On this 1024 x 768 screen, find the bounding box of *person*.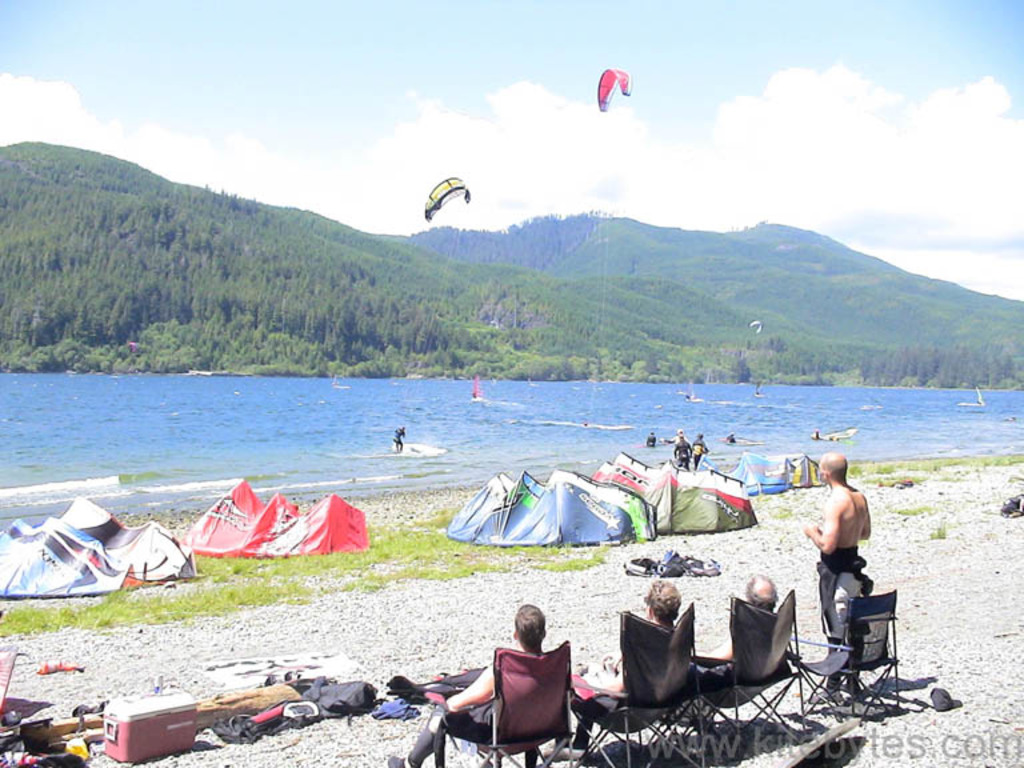
Bounding box: crop(540, 580, 683, 764).
